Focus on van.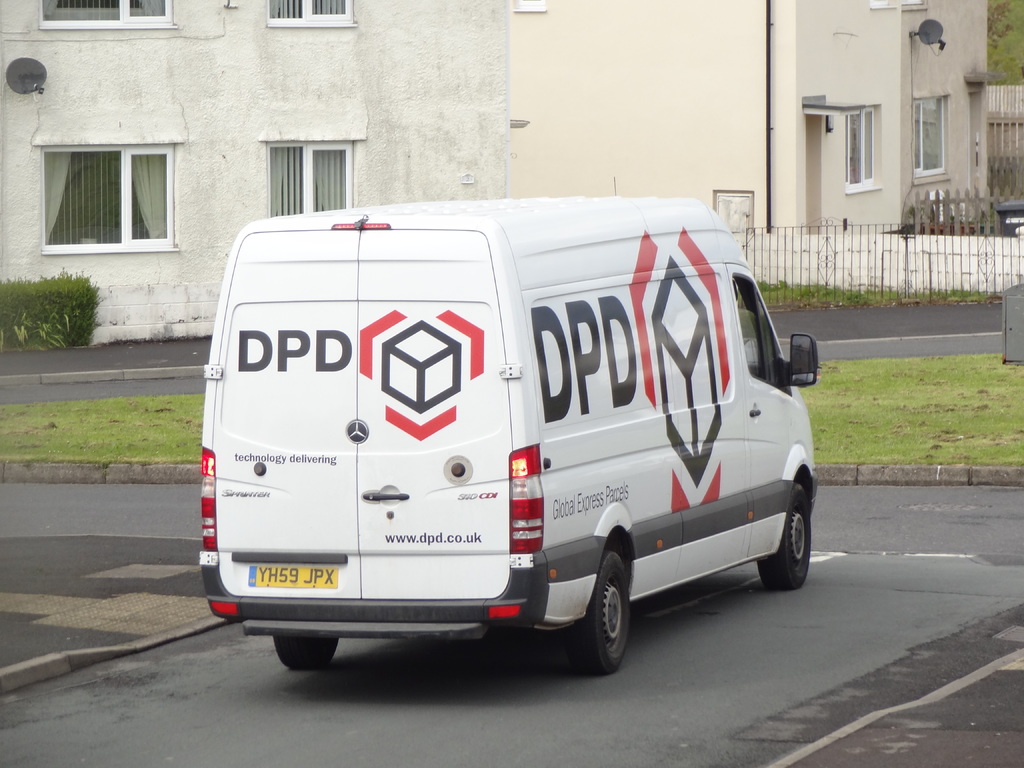
Focused at rect(195, 196, 821, 678).
